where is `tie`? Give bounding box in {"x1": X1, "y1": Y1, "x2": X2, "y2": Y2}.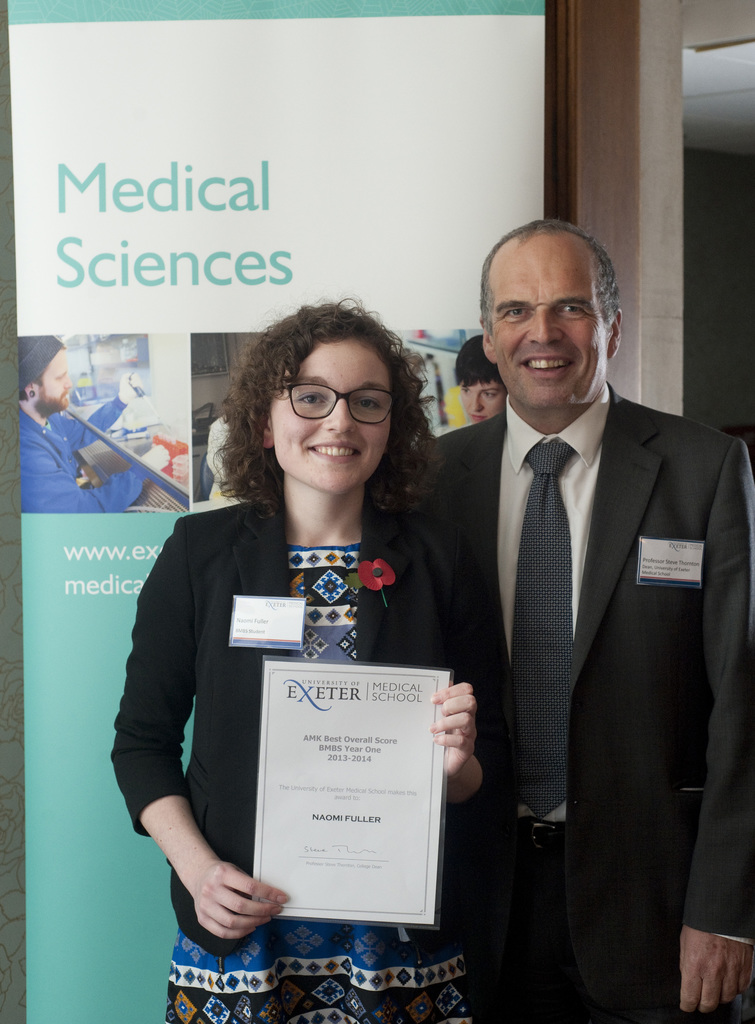
{"x1": 517, "y1": 430, "x2": 574, "y2": 813}.
